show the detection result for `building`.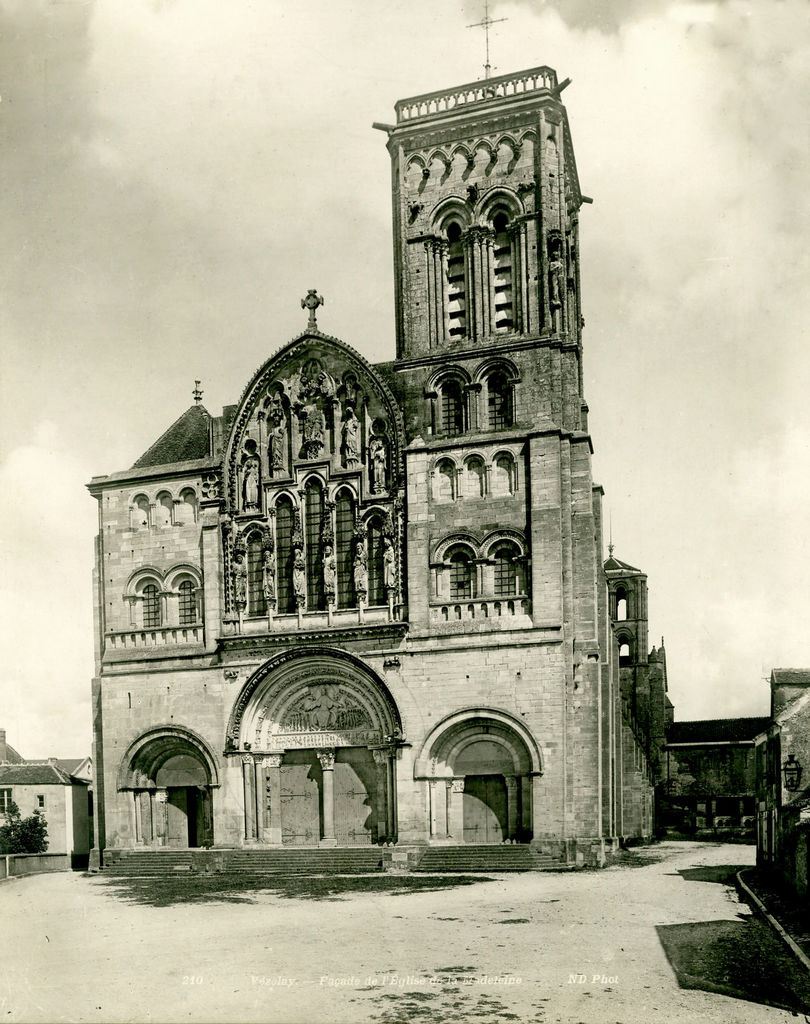
rect(97, 70, 656, 874).
